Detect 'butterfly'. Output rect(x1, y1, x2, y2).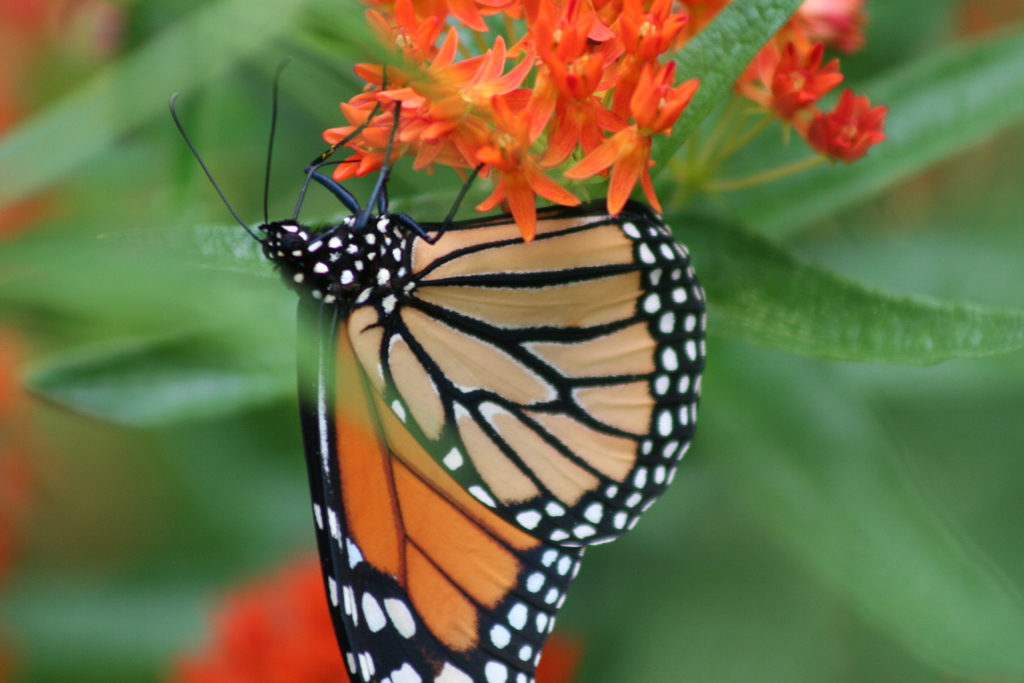
rect(172, 58, 707, 682).
